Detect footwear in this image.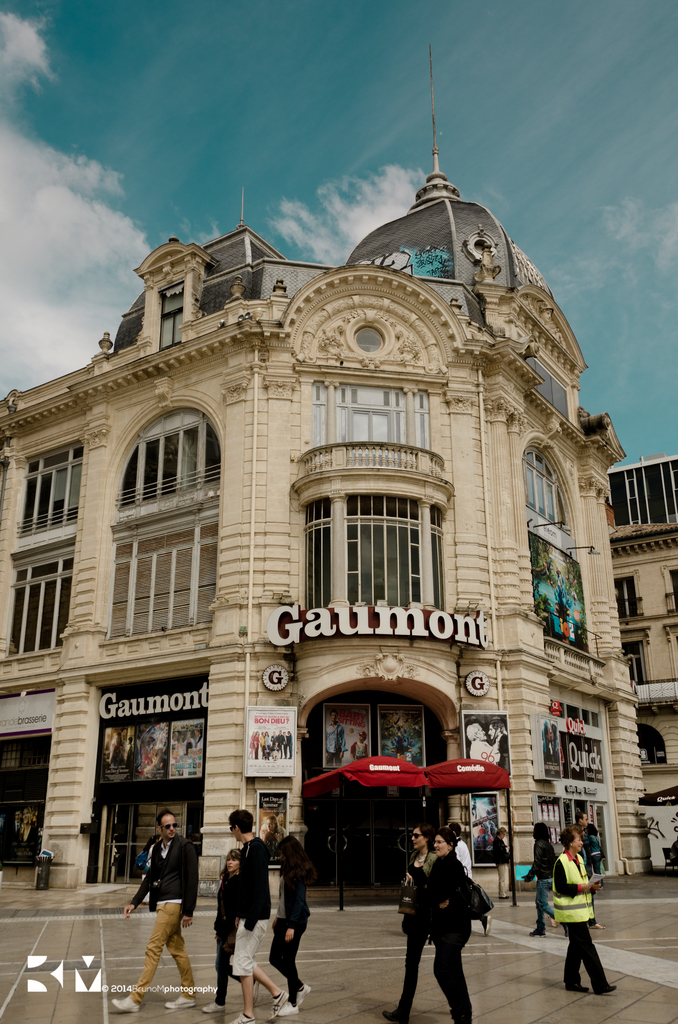
Detection: bbox=[274, 1000, 297, 1015].
